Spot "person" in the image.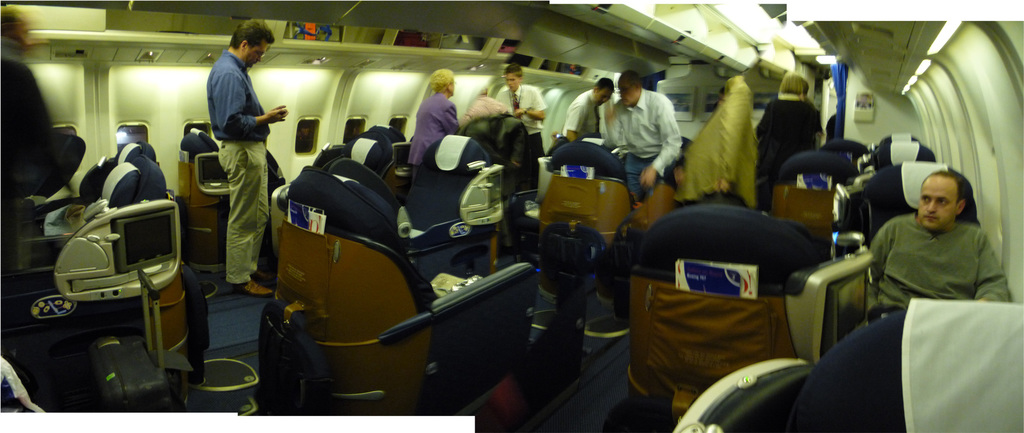
"person" found at 805,79,822,149.
